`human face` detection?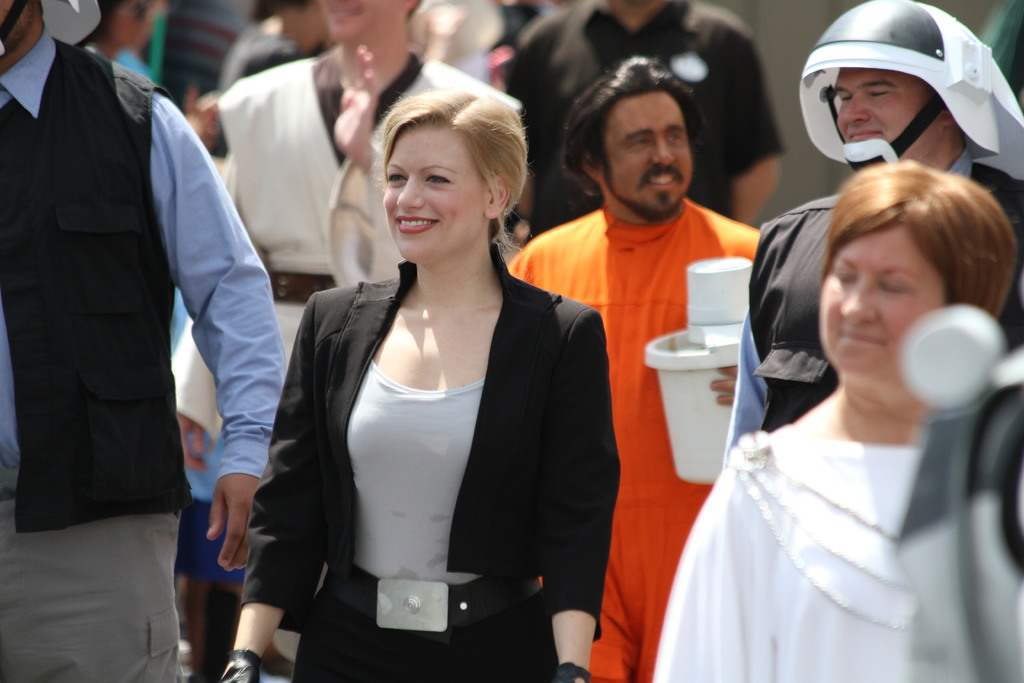
bbox=(815, 227, 941, 369)
